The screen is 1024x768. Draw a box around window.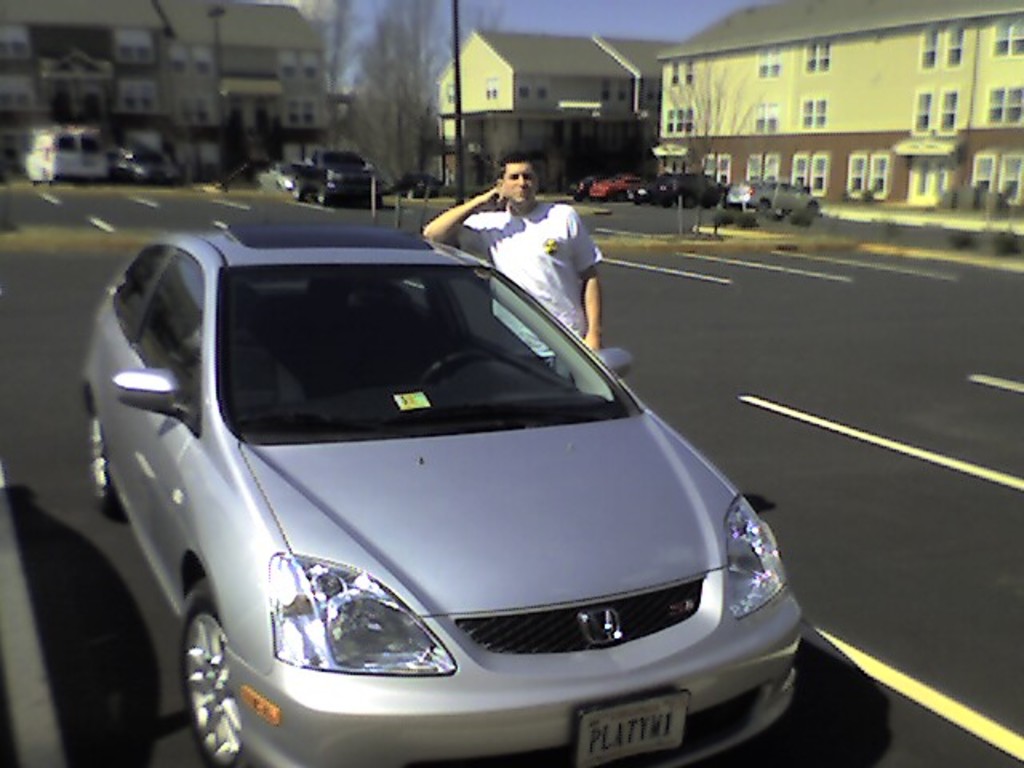
box(810, 38, 830, 69).
